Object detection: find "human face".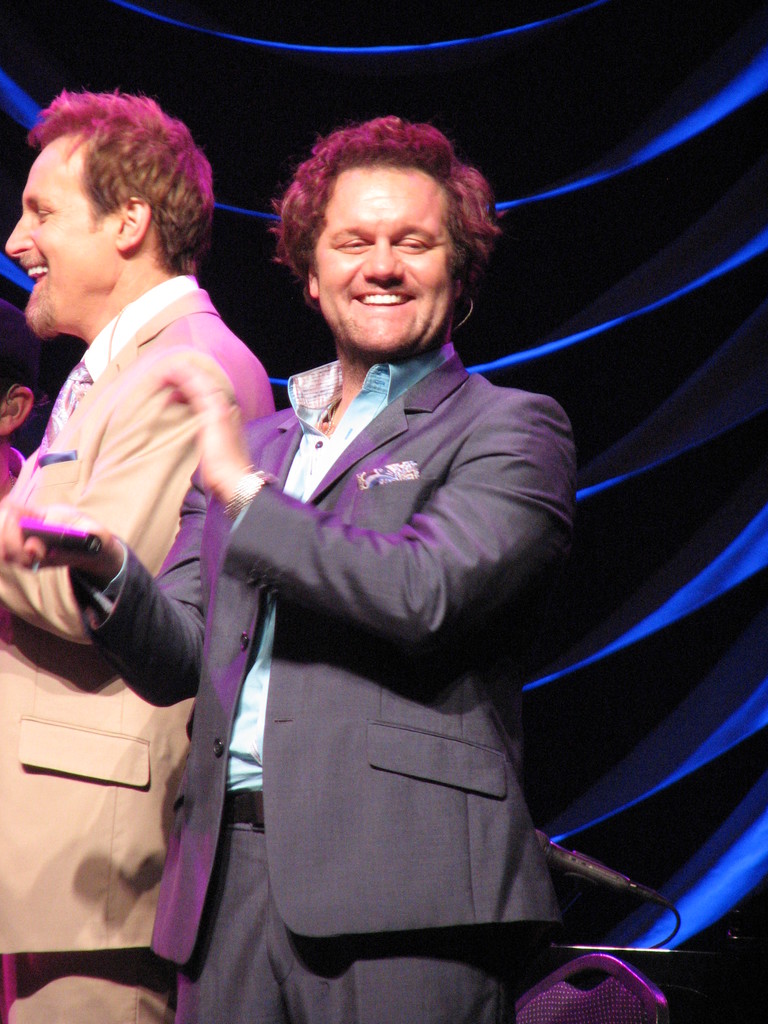
(1,134,116,335).
